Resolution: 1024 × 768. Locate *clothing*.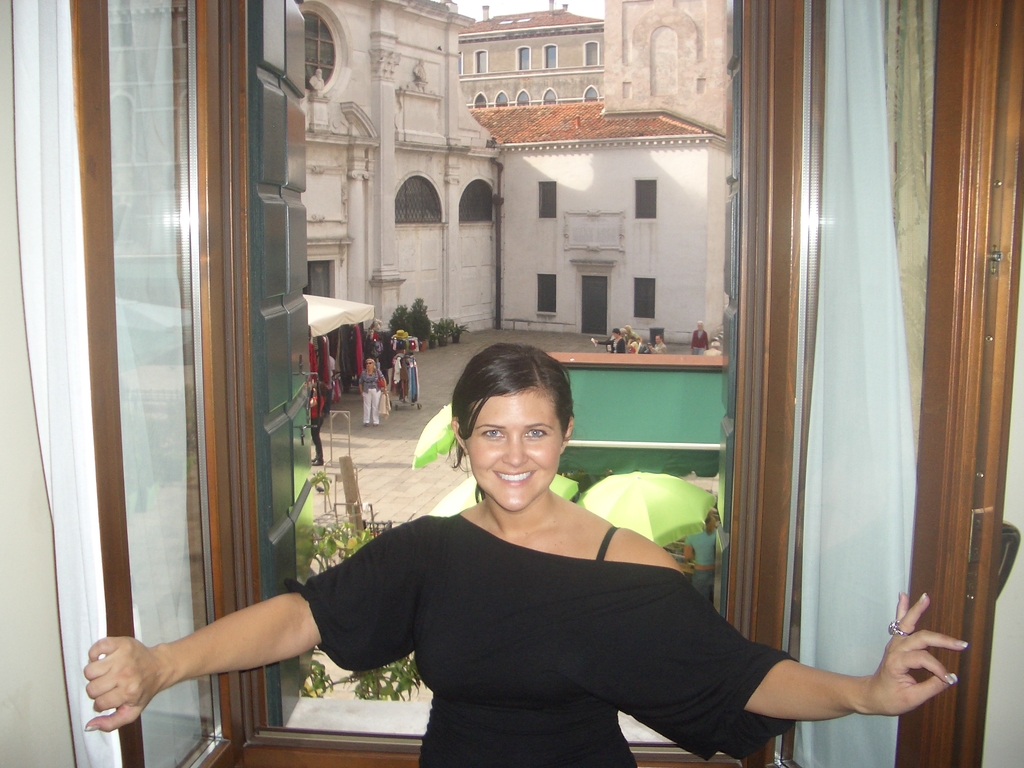
BBox(284, 510, 803, 767).
